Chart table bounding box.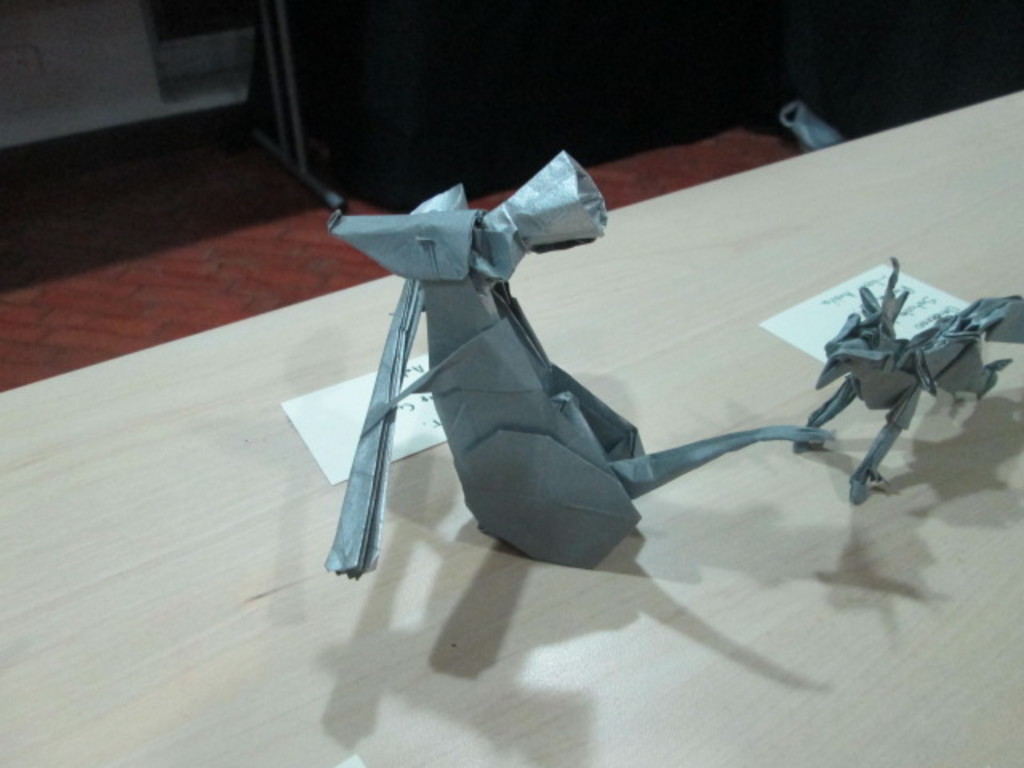
Charted: bbox(0, 83, 1022, 766).
